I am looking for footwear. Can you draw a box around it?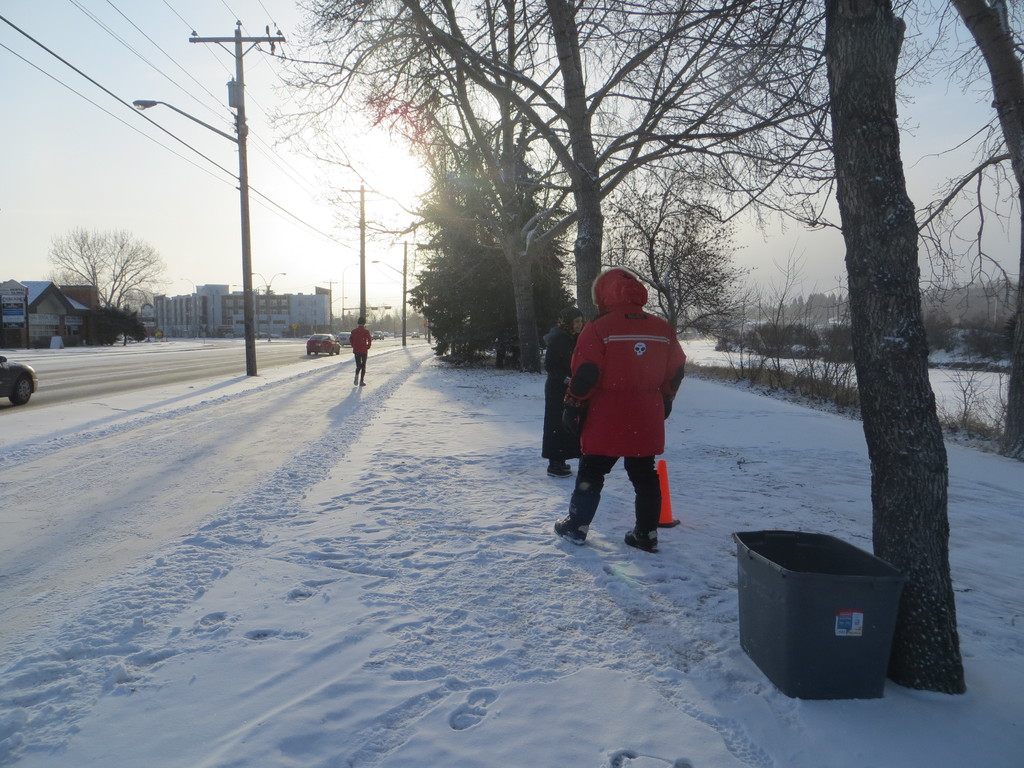
Sure, the bounding box is [x1=617, y1=519, x2=660, y2=549].
